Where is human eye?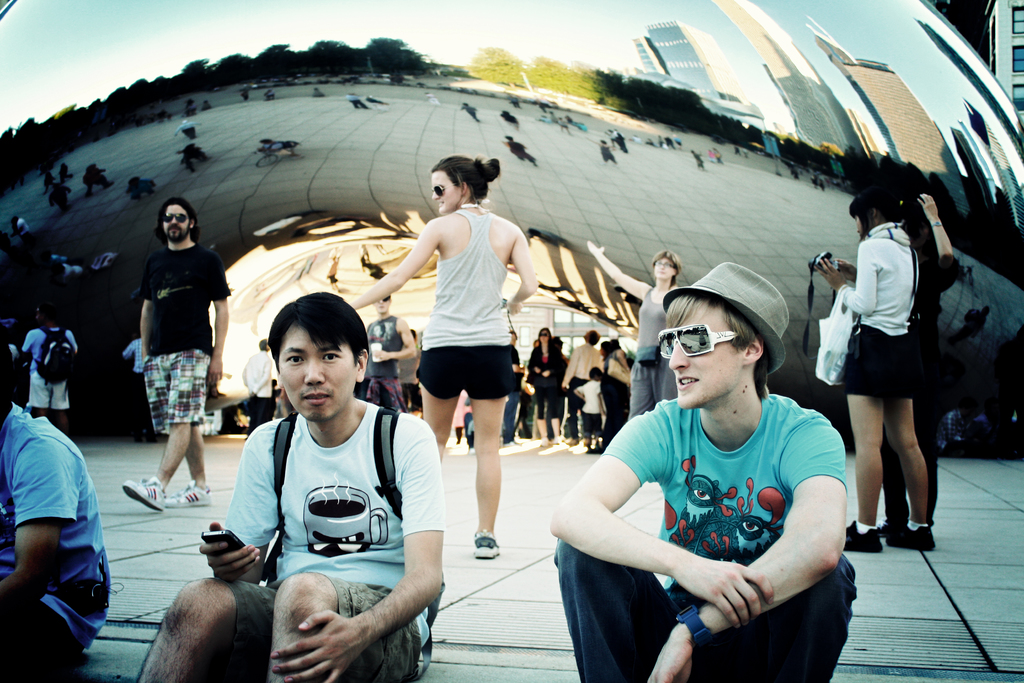
x1=283 y1=350 x2=304 y2=365.
